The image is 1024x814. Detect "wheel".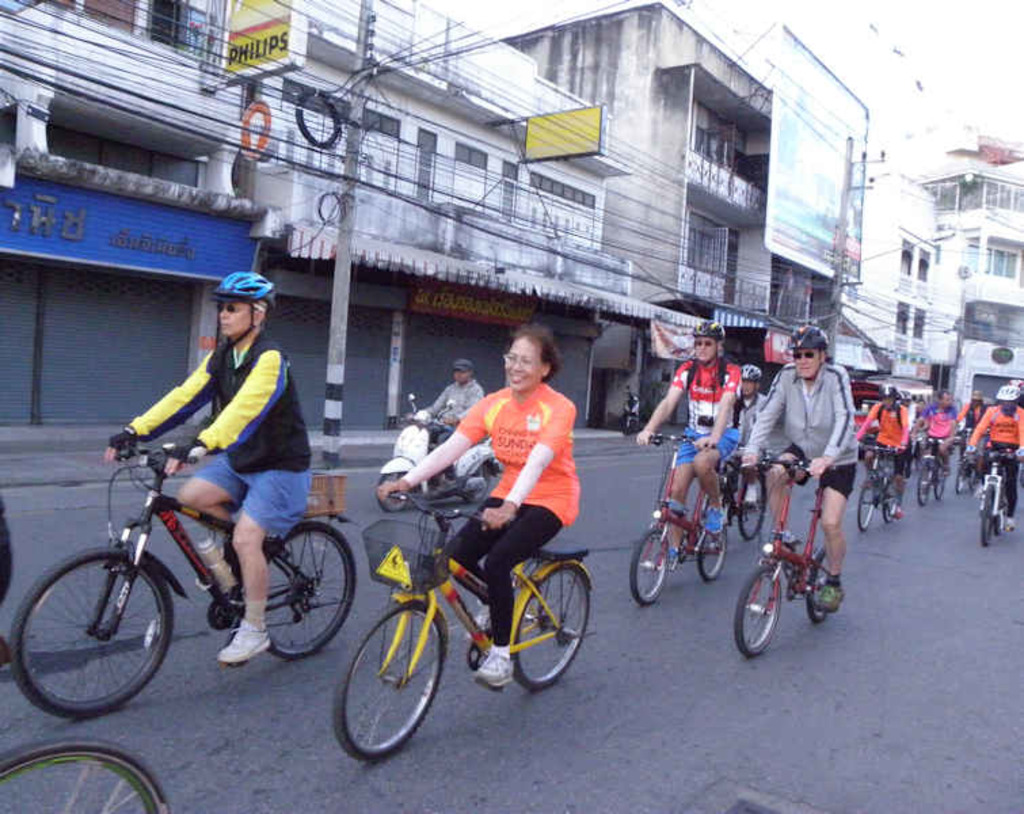
Detection: x1=876, y1=487, x2=897, y2=520.
